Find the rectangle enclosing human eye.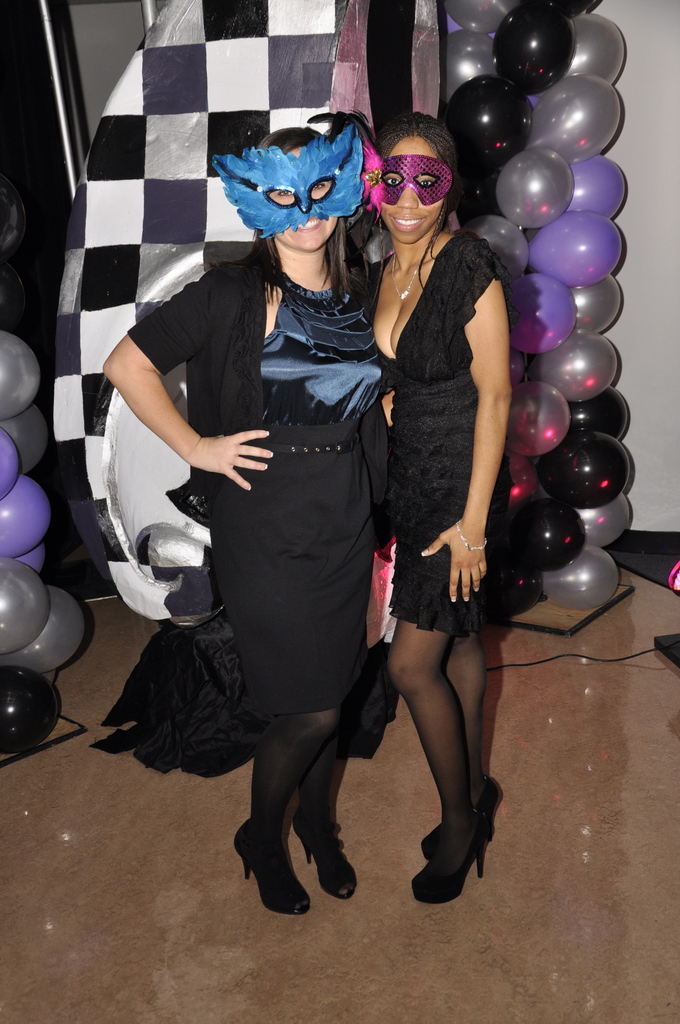
419, 177, 432, 186.
